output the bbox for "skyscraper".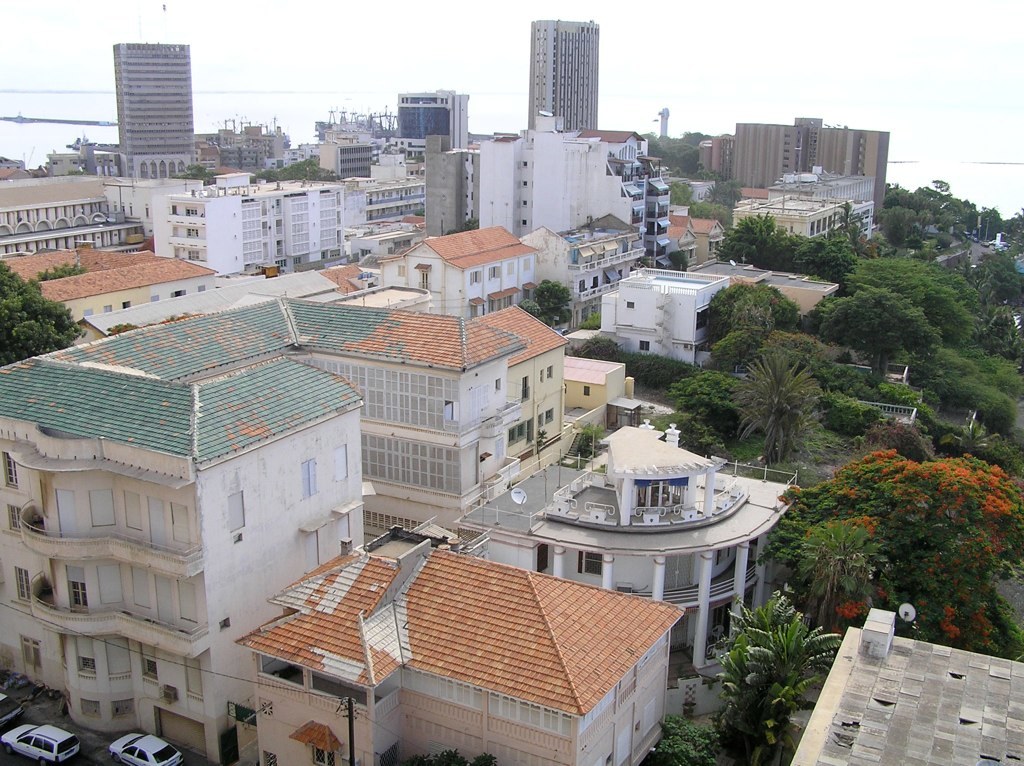
522:14:605:137.
